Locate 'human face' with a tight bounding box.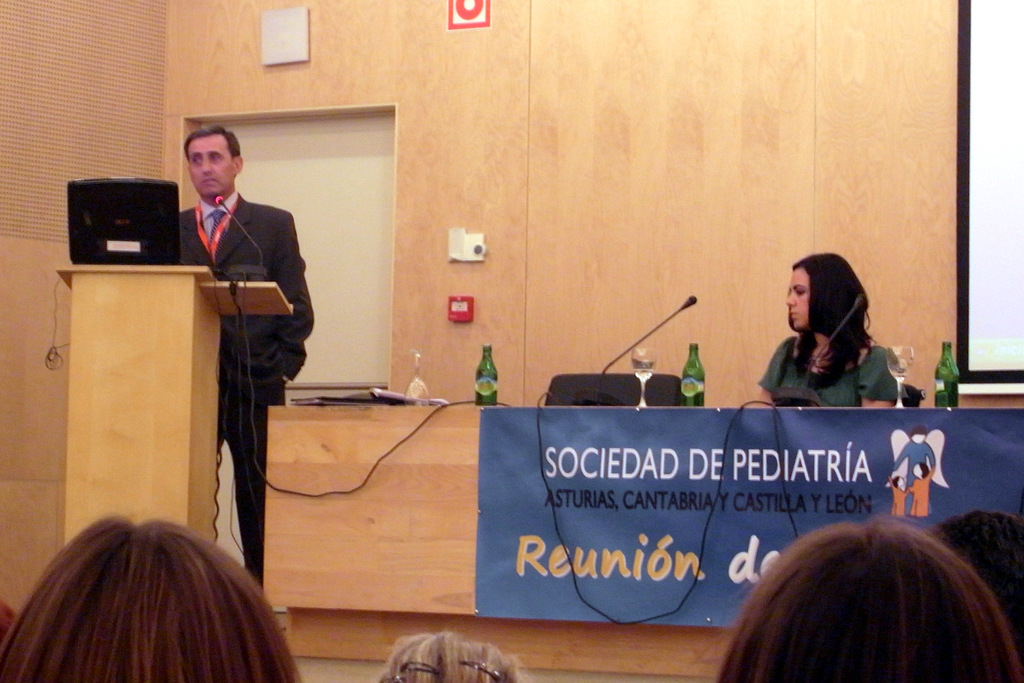
bbox=[789, 266, 812, 328].
